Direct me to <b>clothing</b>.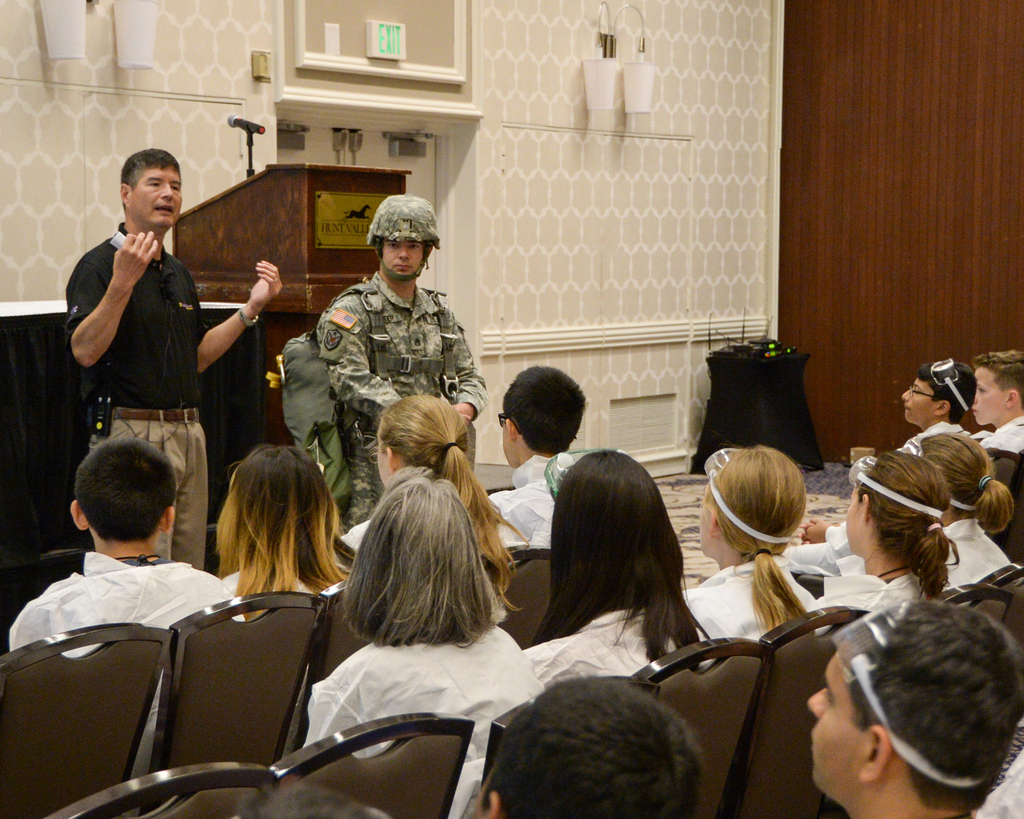
Direction: region(60, 224, 221, 571).
